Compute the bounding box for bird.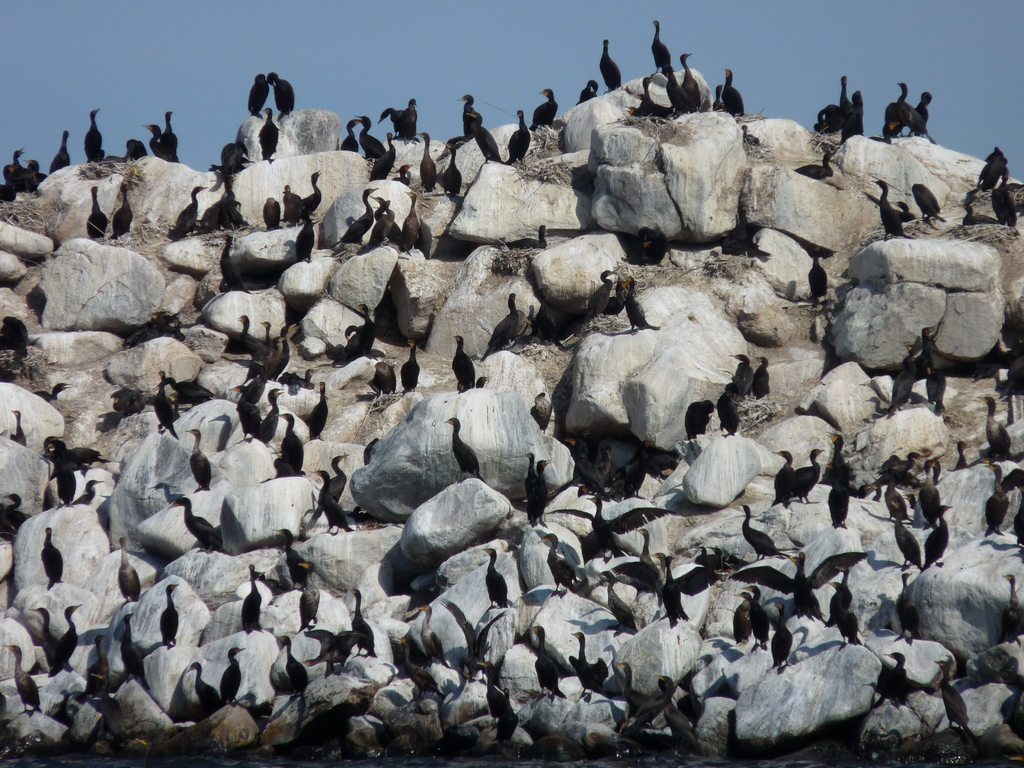
l=6, t=407, r=30, b=450.
